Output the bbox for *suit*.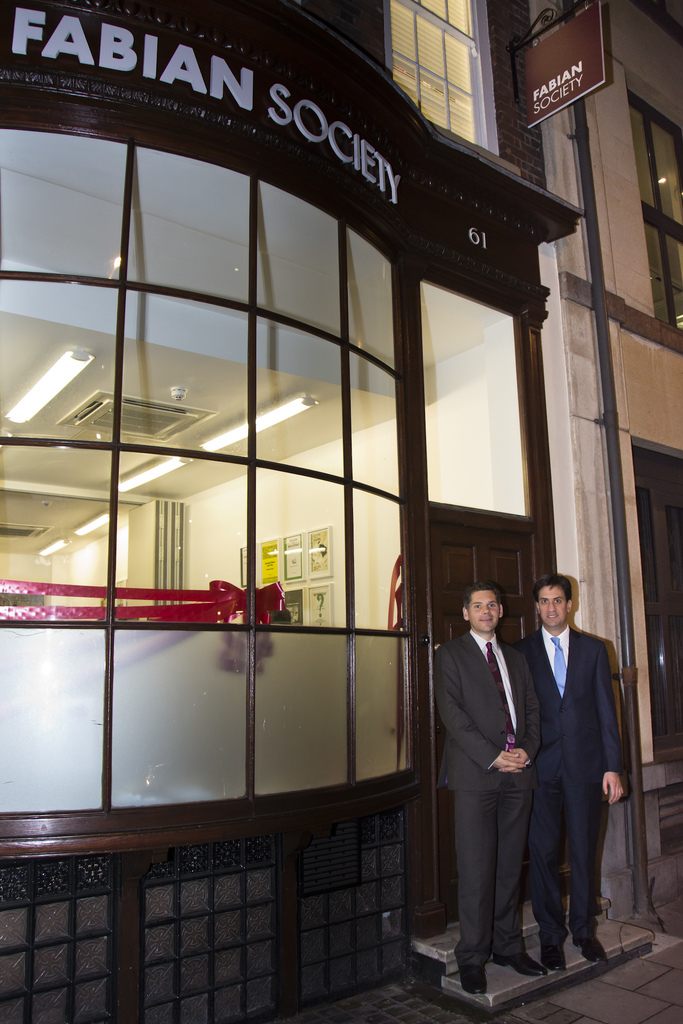
BBox(516, 628, 625, 954).
